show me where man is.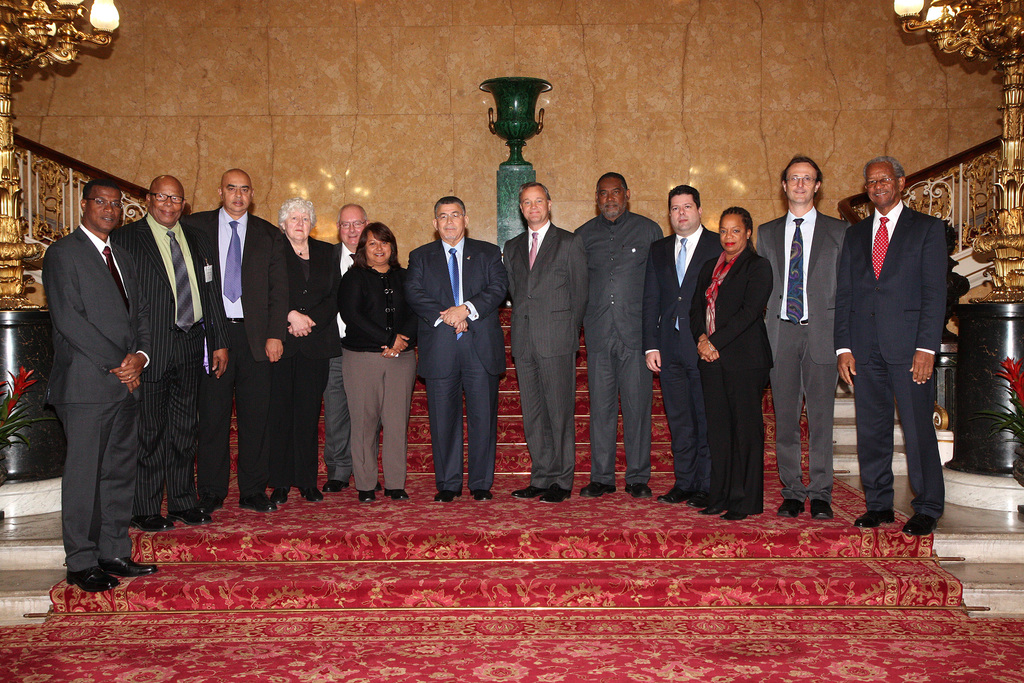
man is at {"x1": 397, "y1": 193, "x2": 503, "y2": 504}.
